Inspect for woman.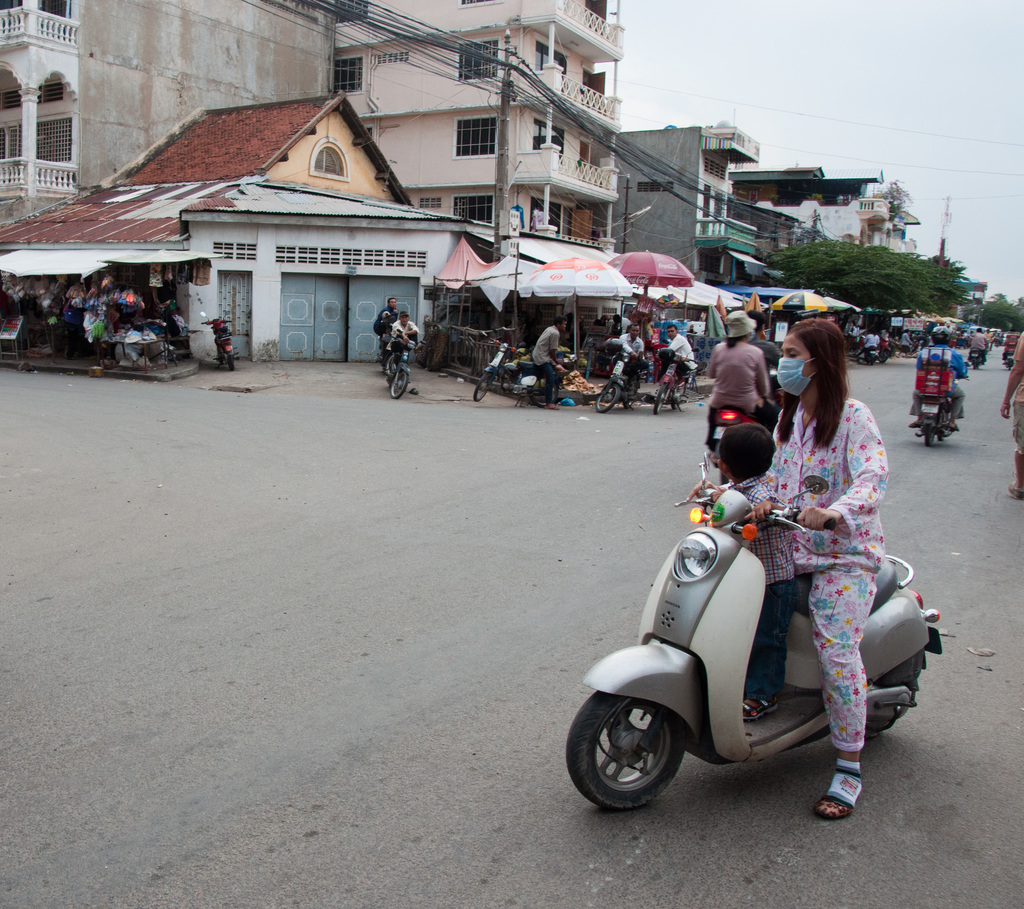
Inspection: (692, 294, 880, 817).
